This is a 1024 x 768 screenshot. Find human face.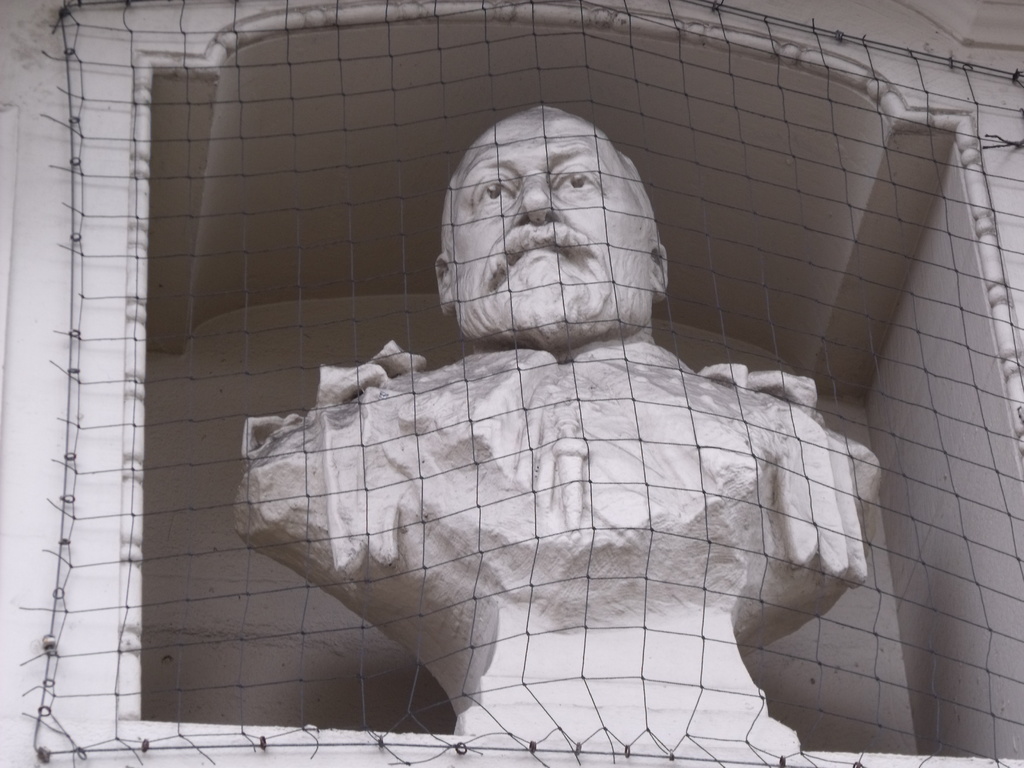
Bounding box: (451, 113, 648, 308).
